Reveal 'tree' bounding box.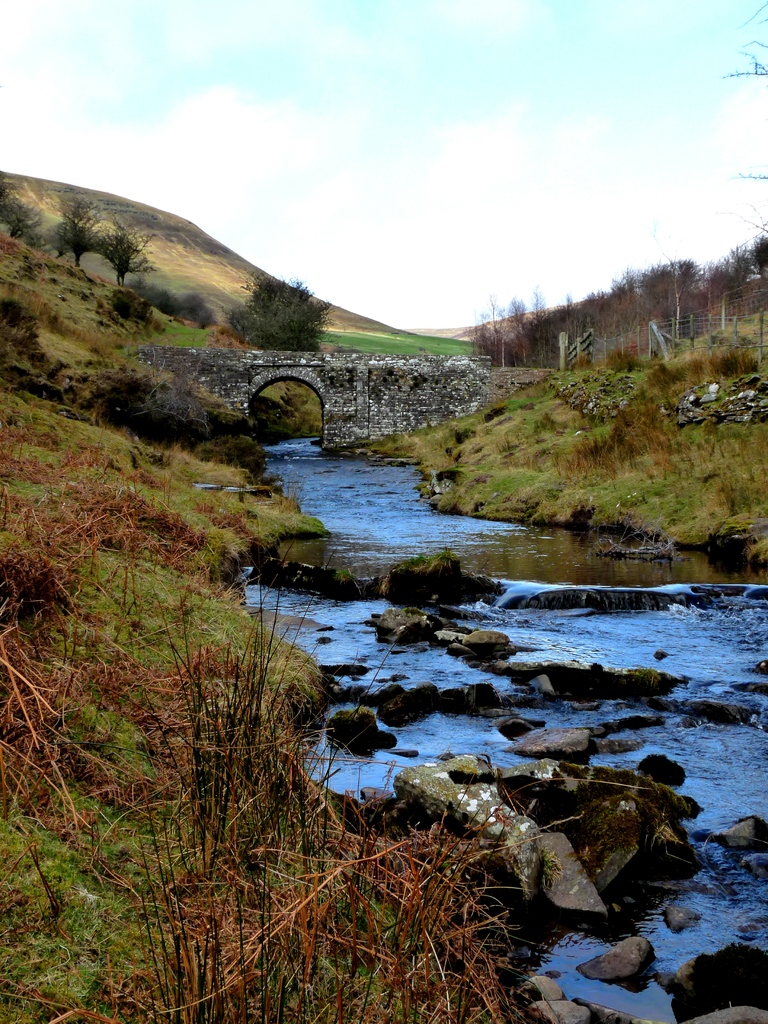
Revealed: bbox(220, 272, 334, 356).
